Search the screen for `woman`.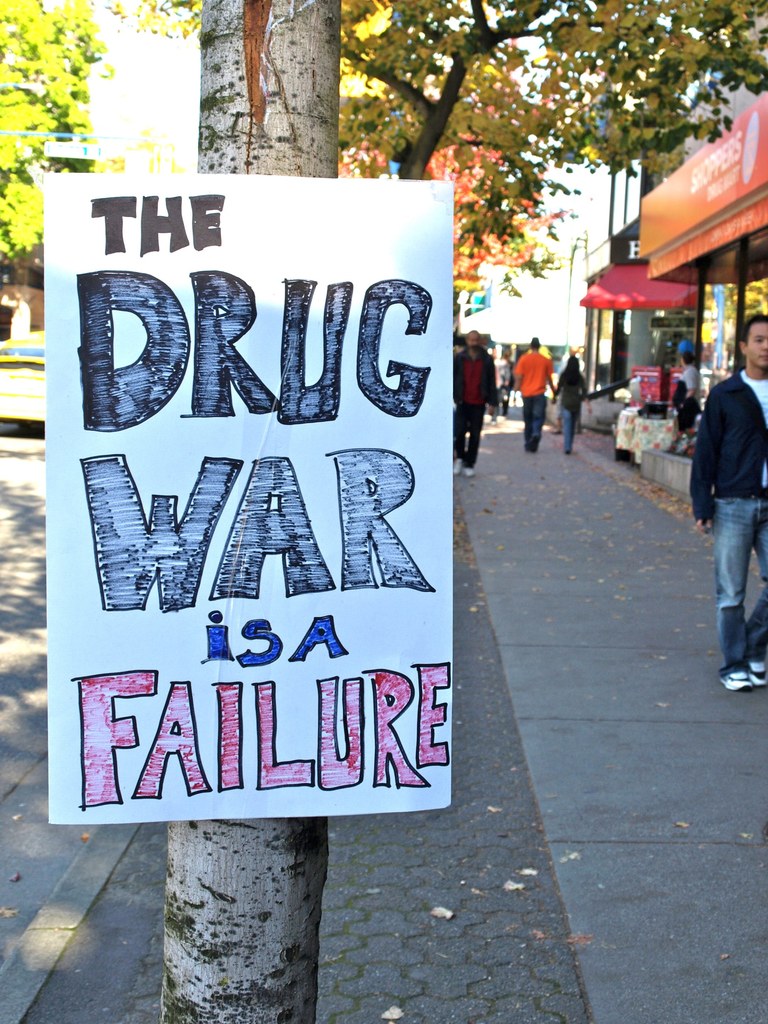
Found at <region>548, 354, 589, 456</region>.
